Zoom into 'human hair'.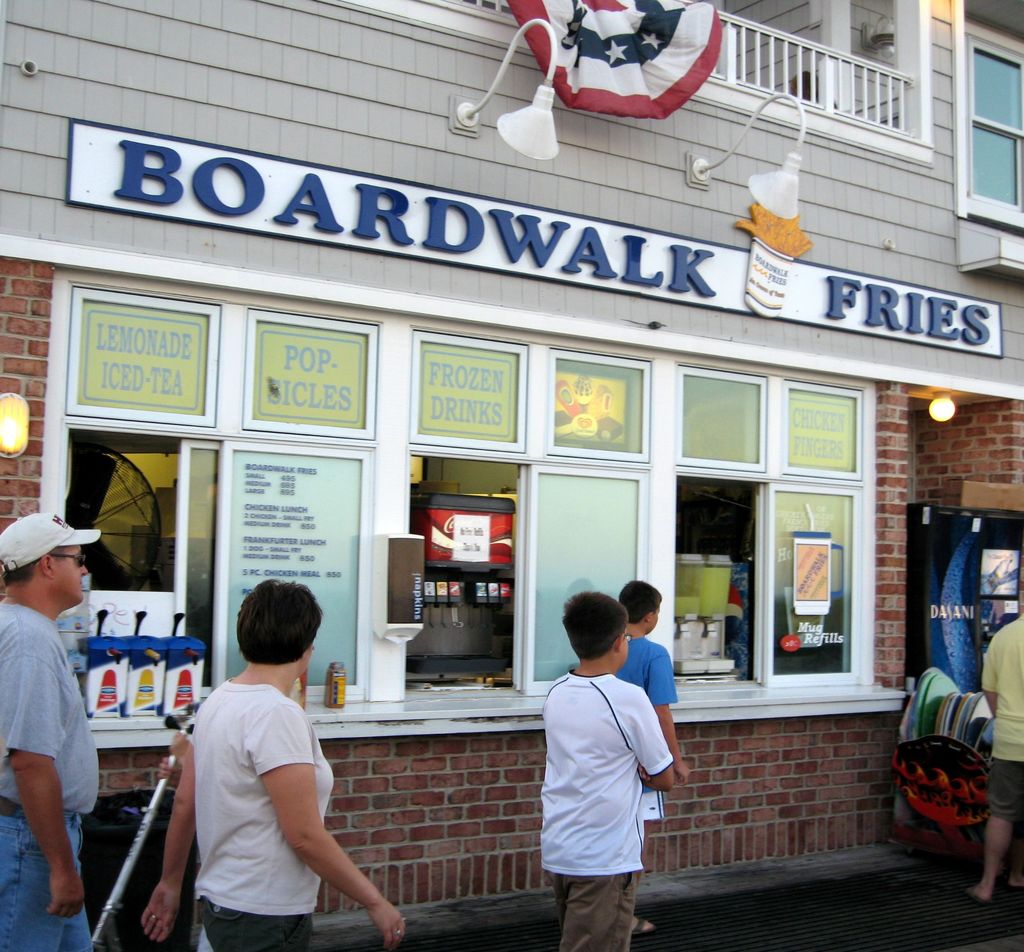
Zoom target: x1=621 y1=581 x2=662 y2=625.
